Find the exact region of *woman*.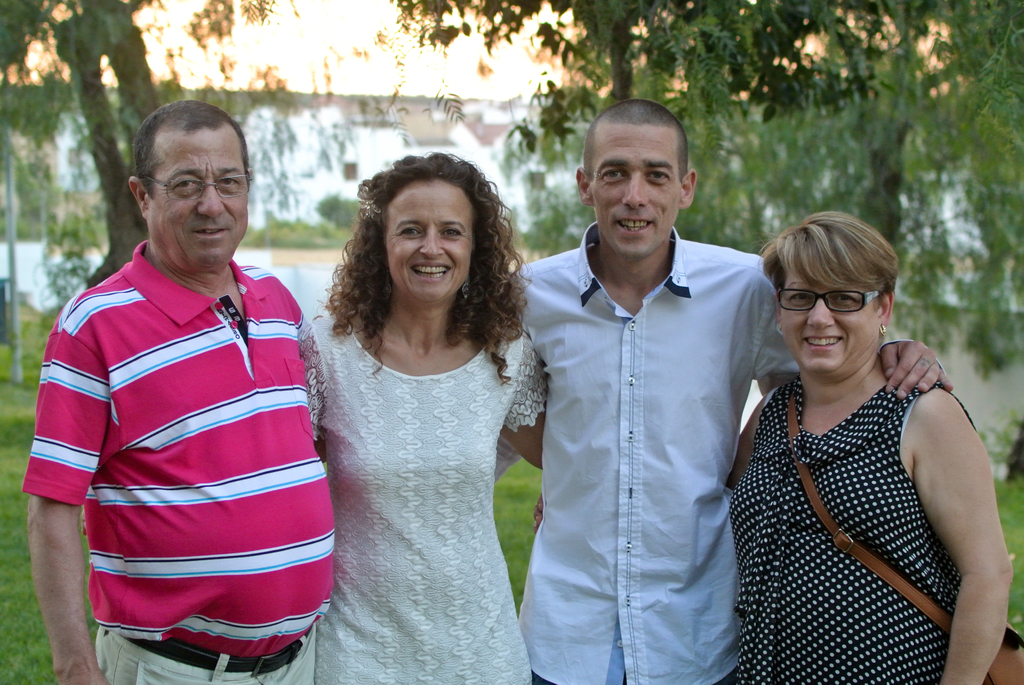
Exact region: bbox=[531, 205, 1014, 684].
